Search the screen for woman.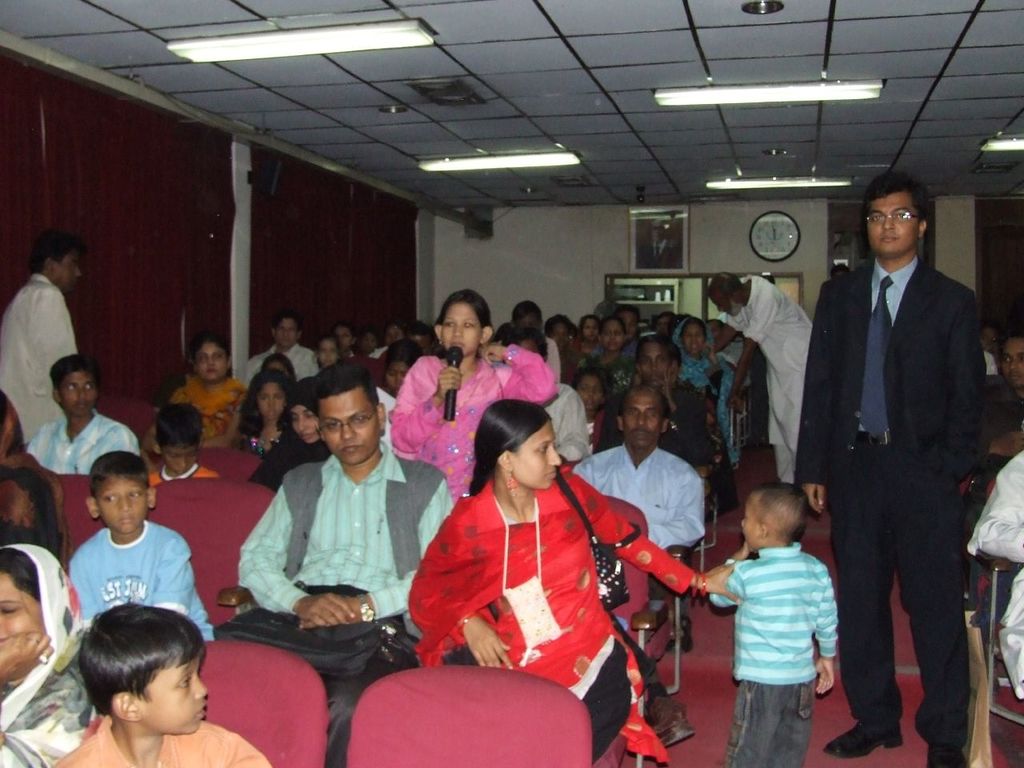
Found at x1=0 y1=394 x2=65 y2=540.
